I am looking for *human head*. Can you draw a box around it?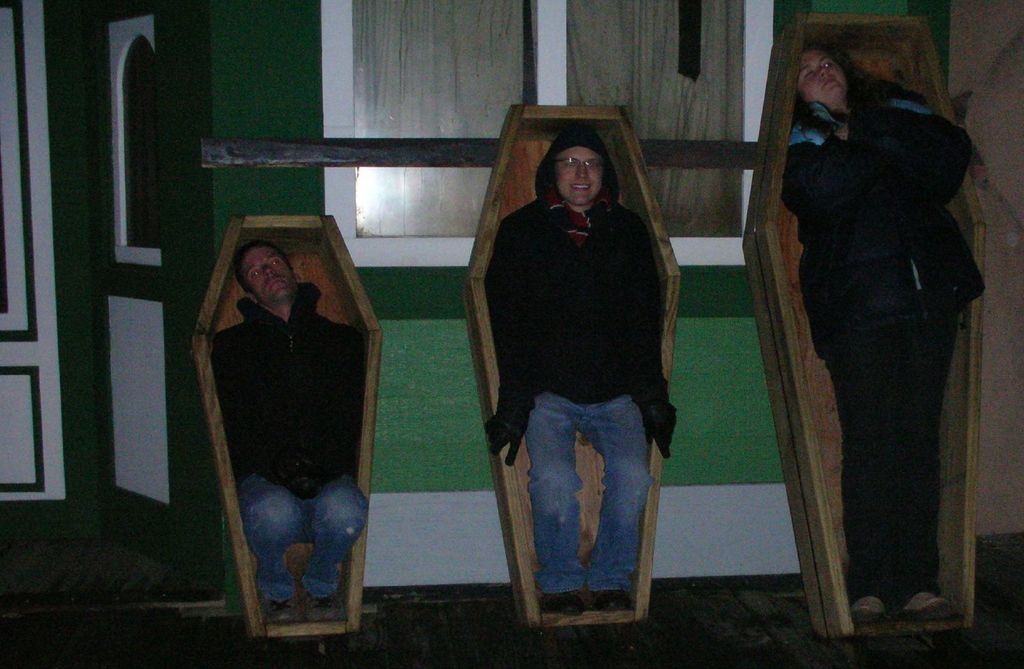
Sure, the bounding box is <box>799,49,845,109</box>.
